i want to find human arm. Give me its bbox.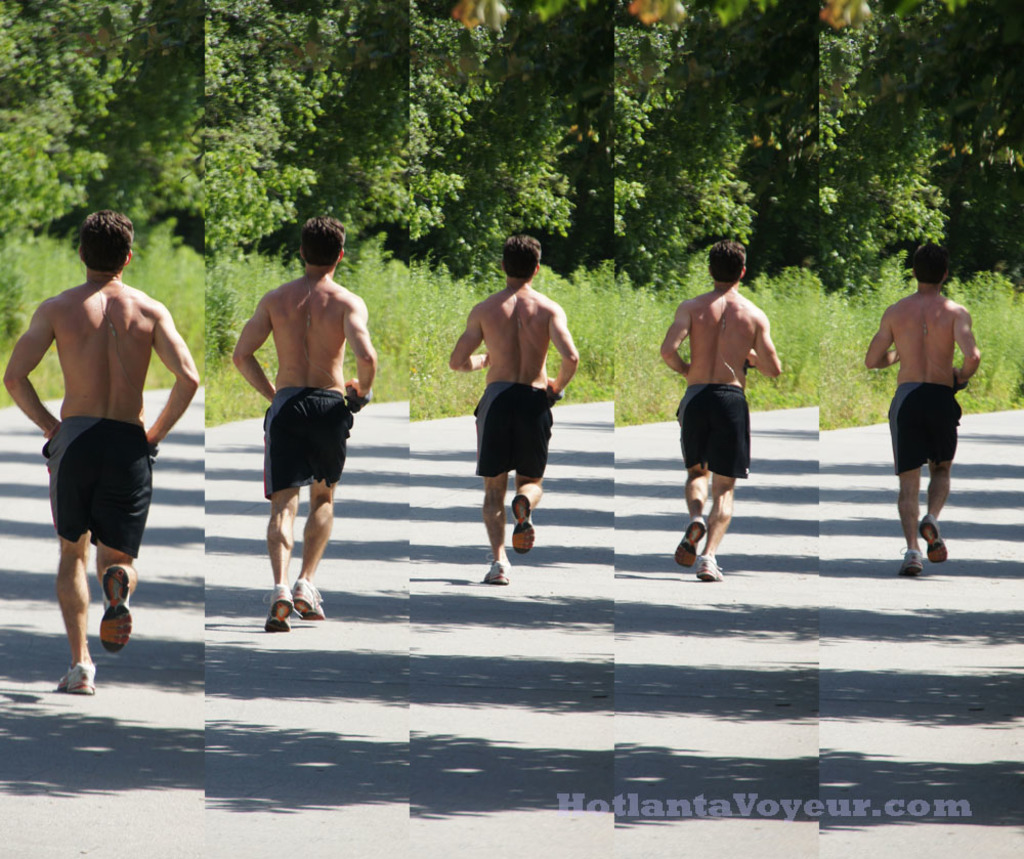
left=743, top=318, right=793, bottom=382.
